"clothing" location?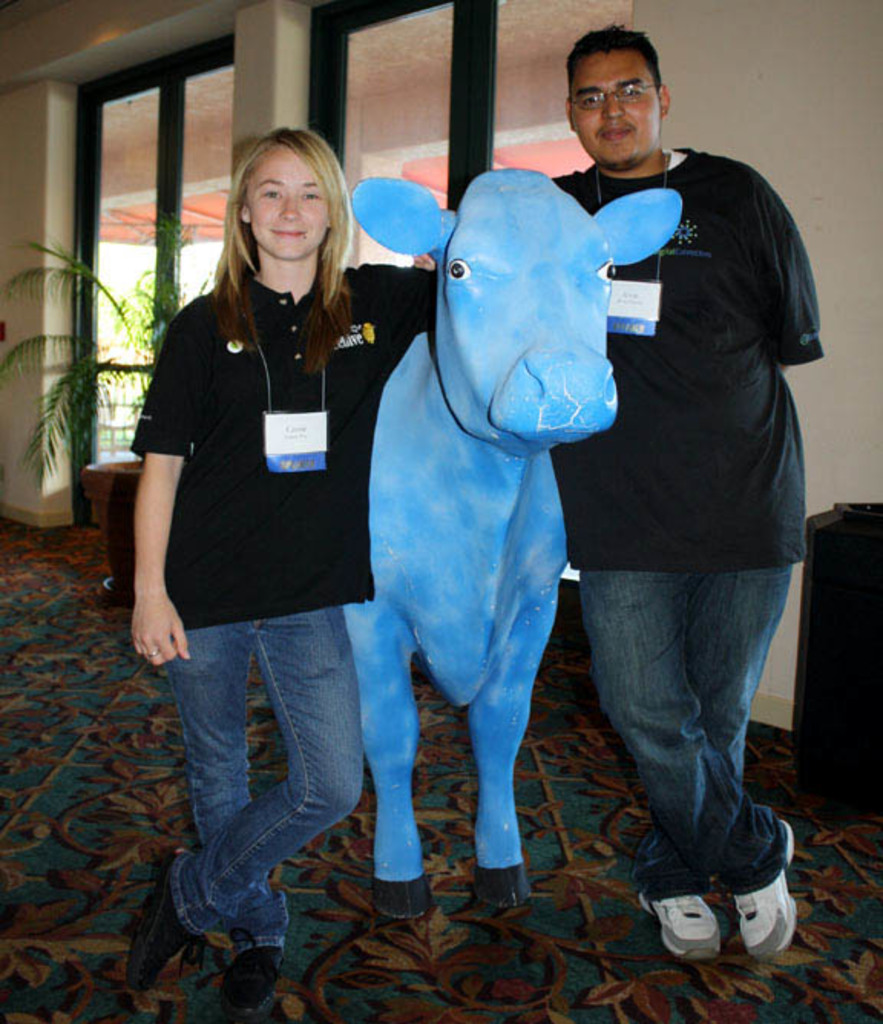
[x1=129, y1=126, x2=428, y2=944]
